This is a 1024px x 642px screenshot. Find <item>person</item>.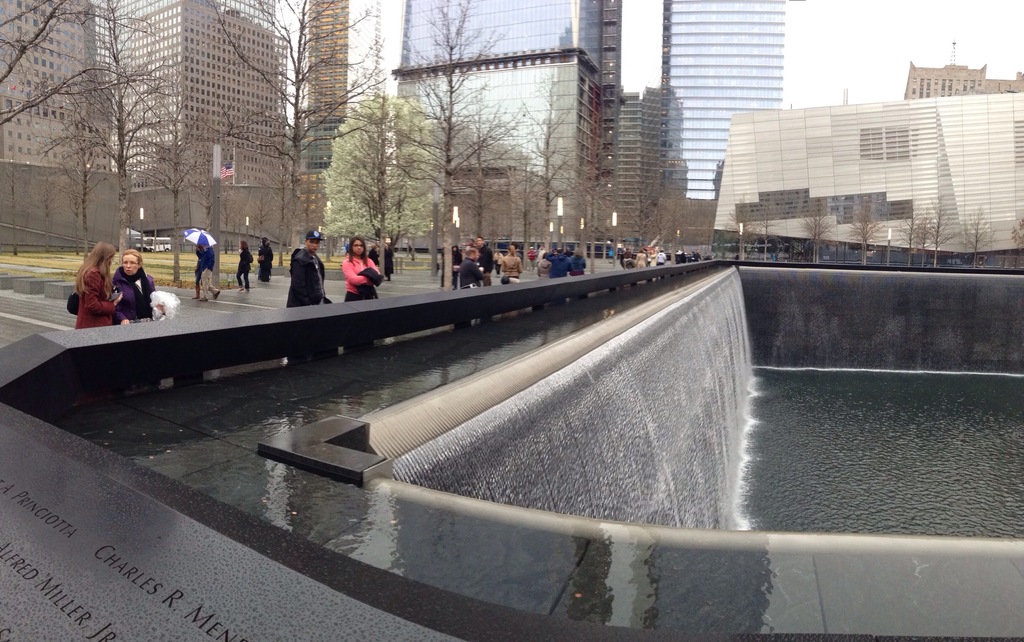
Bounding box: <region>325, 232, 382, 303</region>.
